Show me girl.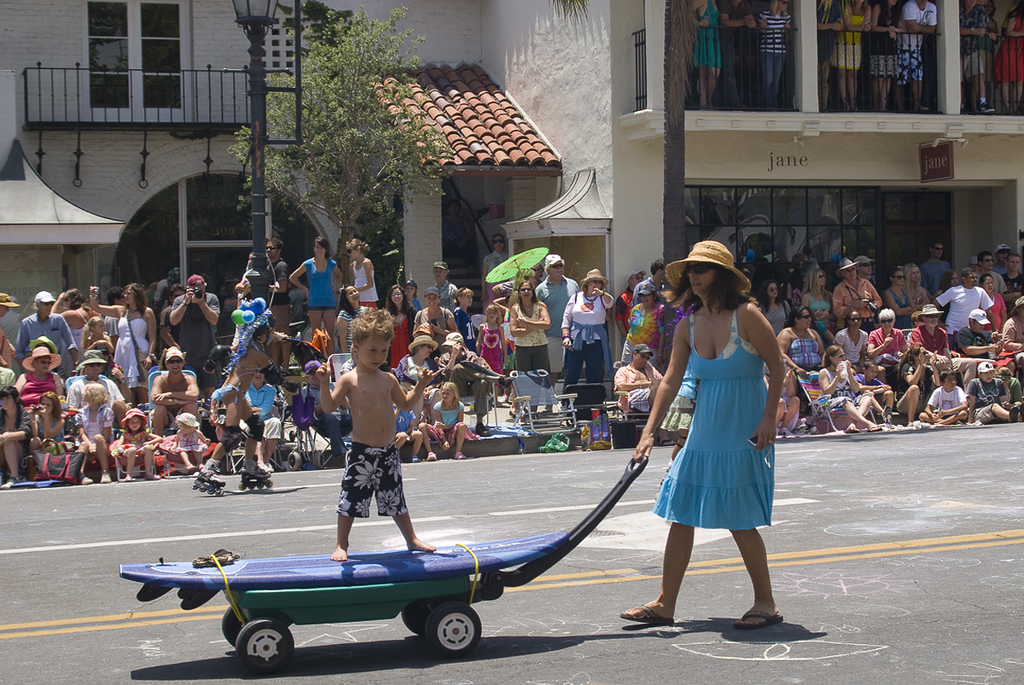
girl is here: 416, 380, 471, 466.
